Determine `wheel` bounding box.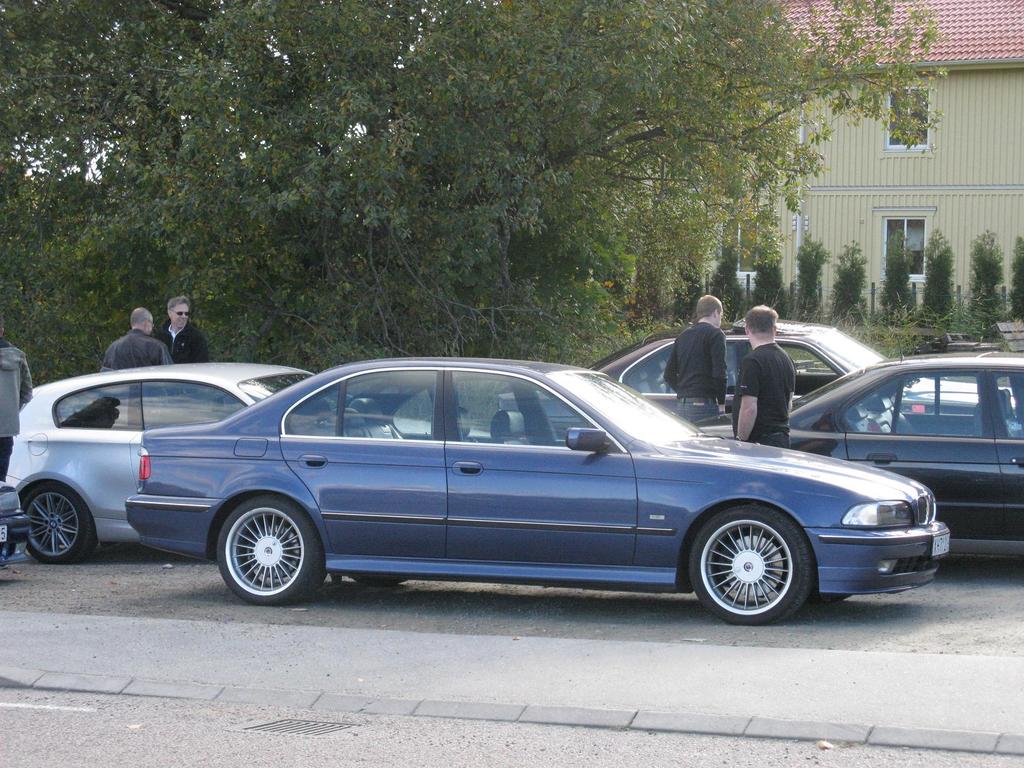
Determined: (216, 497, 326, 605).
